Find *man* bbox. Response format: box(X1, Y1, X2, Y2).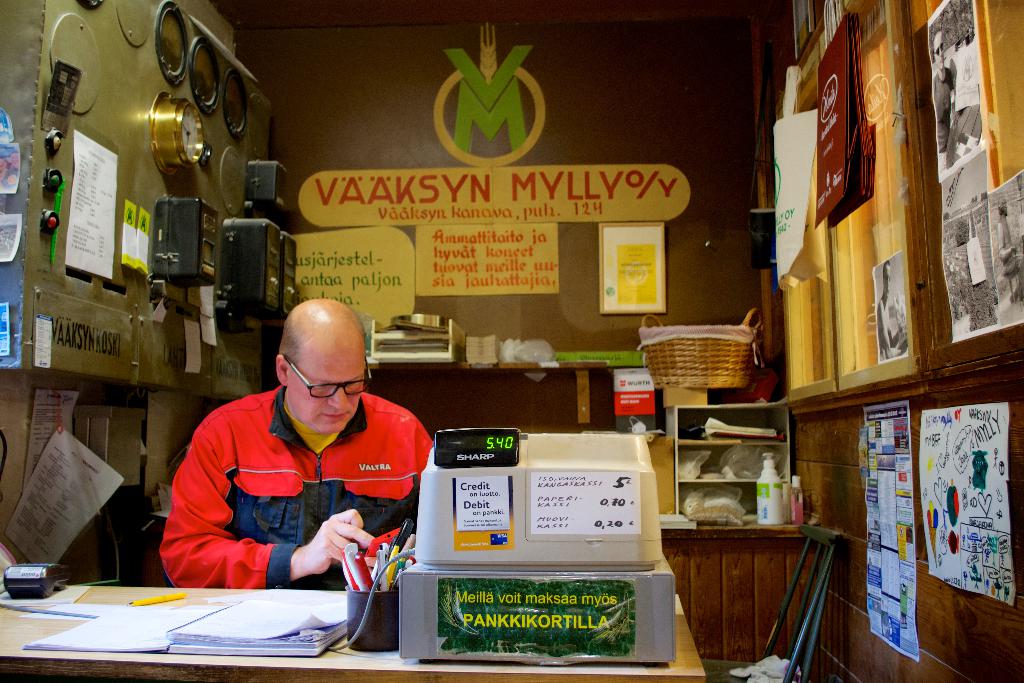
box(149, 297, 446, 618).
